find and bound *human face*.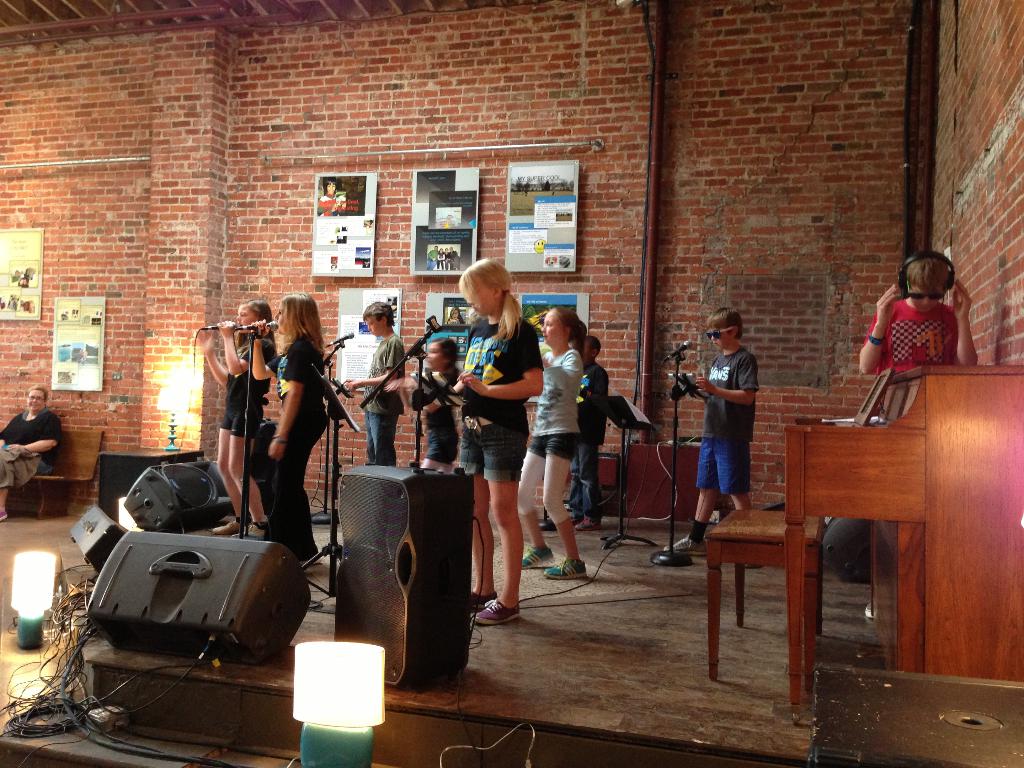
Bound: <box>326,180,335,195</box>.
